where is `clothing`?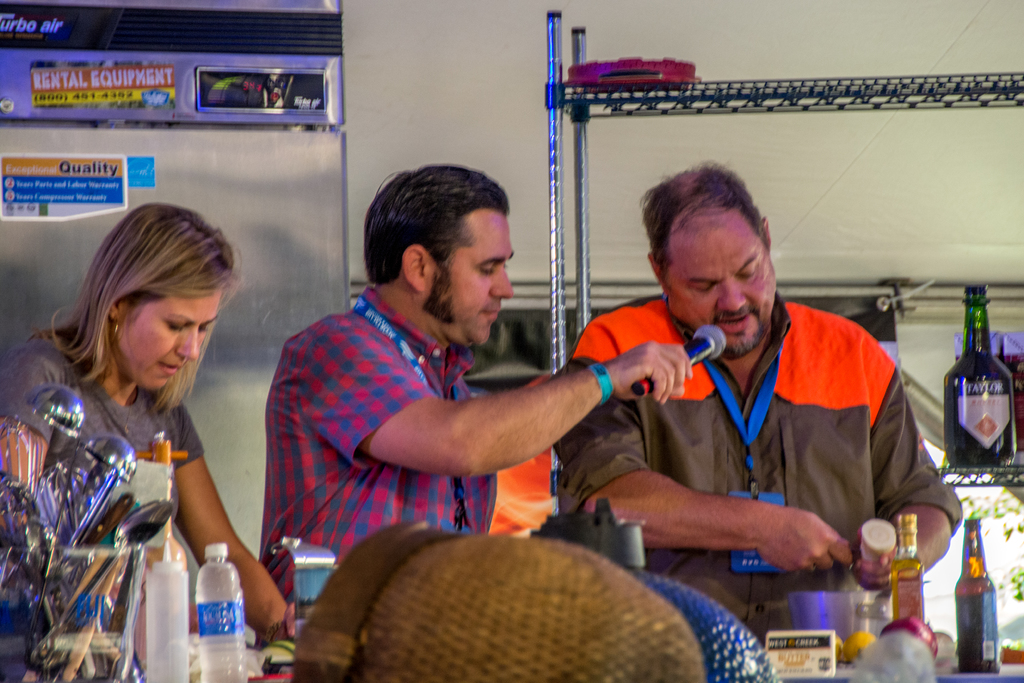
0, 336, 200, 682.
